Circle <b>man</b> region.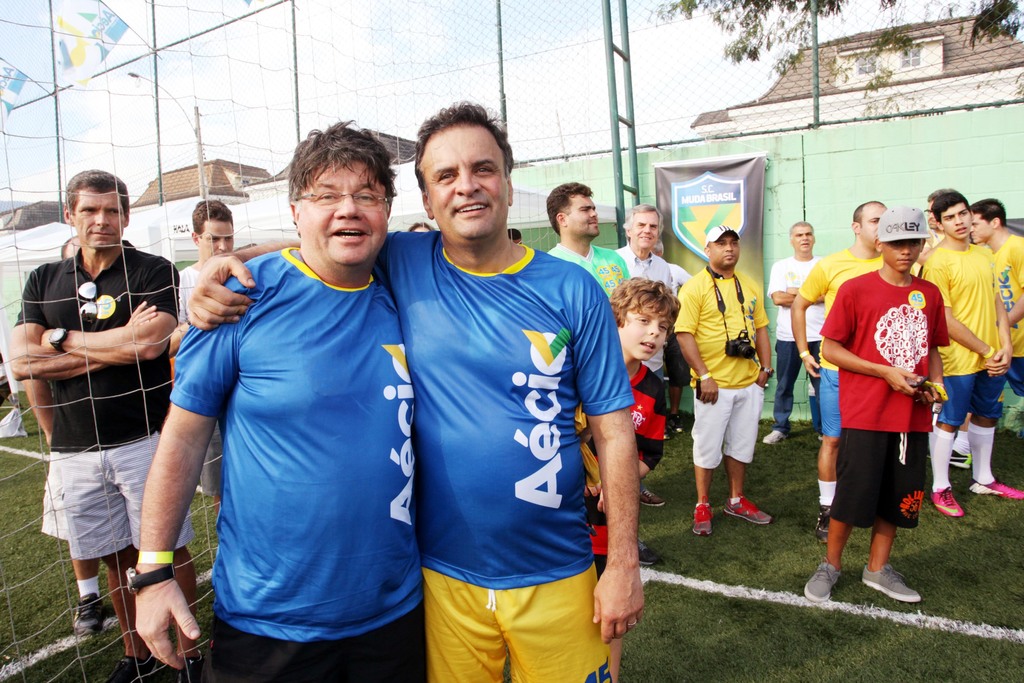
Region: Rect(189, 104, 651, 682).
